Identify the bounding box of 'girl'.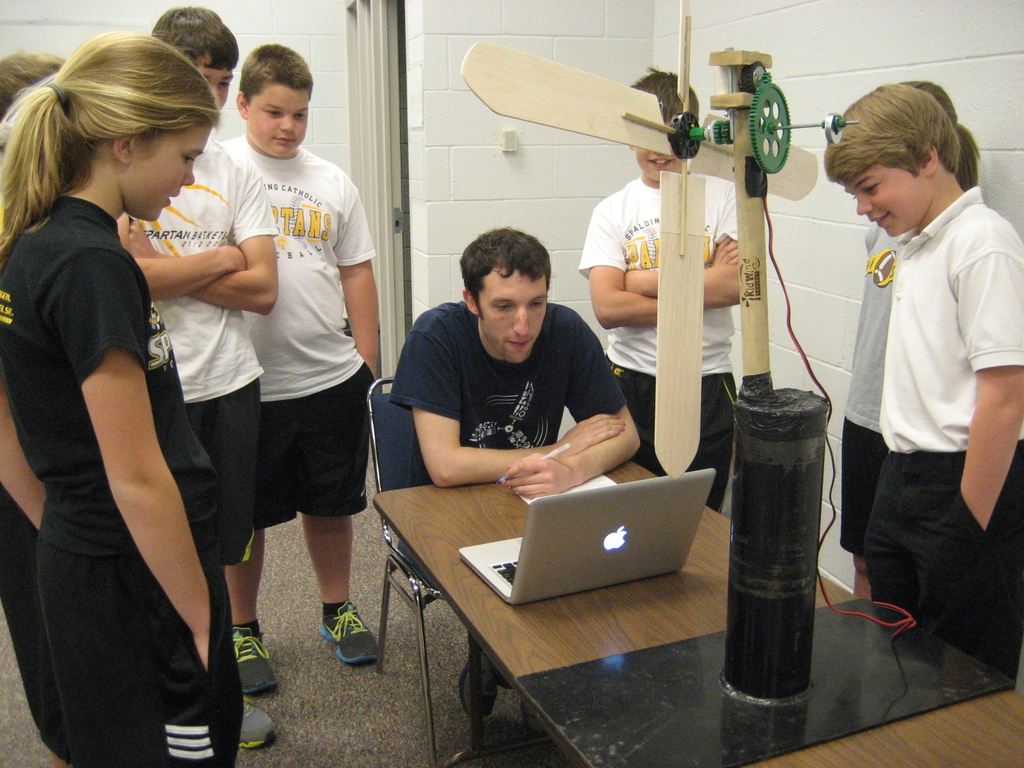
<bbox>0, 21, 243, 751</bbox>.
